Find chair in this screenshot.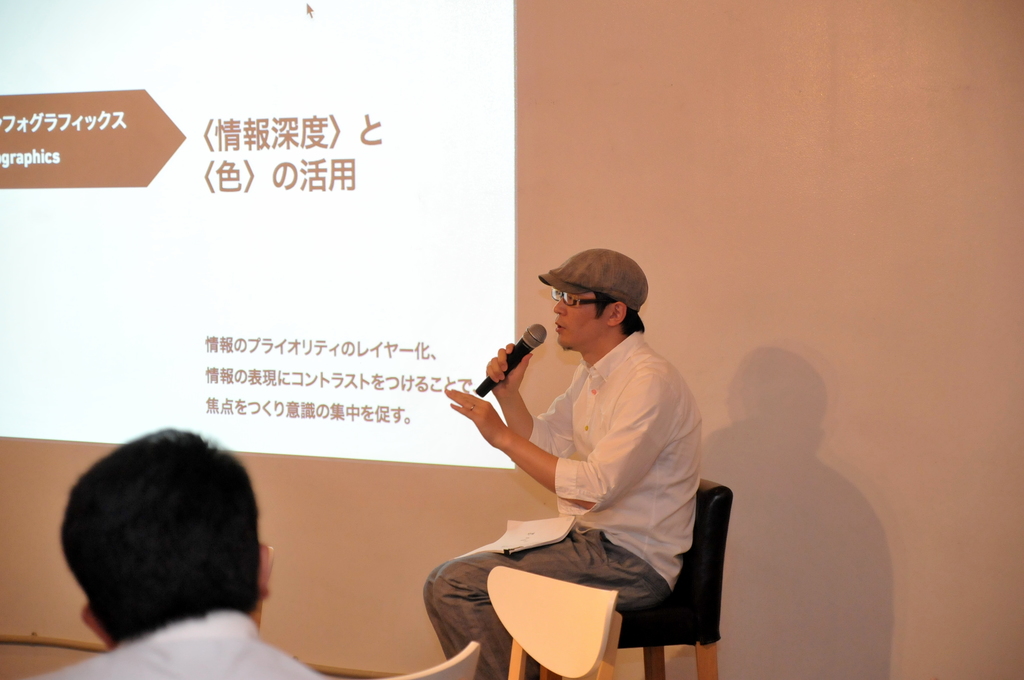
The bounding box for chair is <box>484,565,624,679</box>.
